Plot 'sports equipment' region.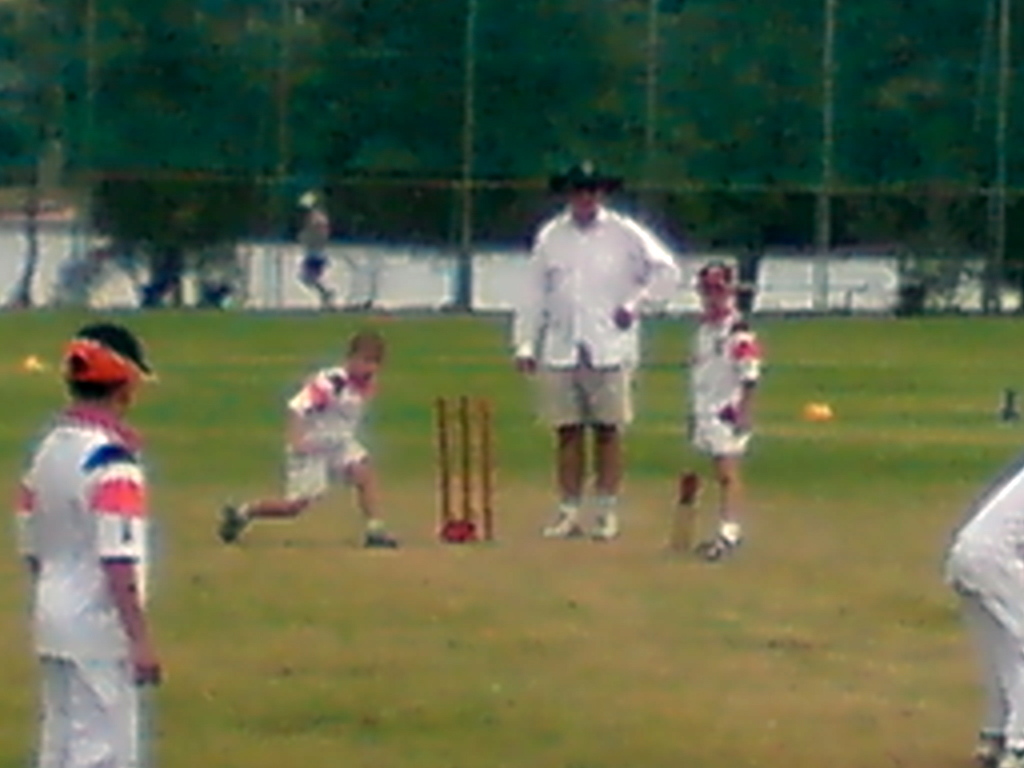
Plotted at select_region(365, 531, 401, 550).
